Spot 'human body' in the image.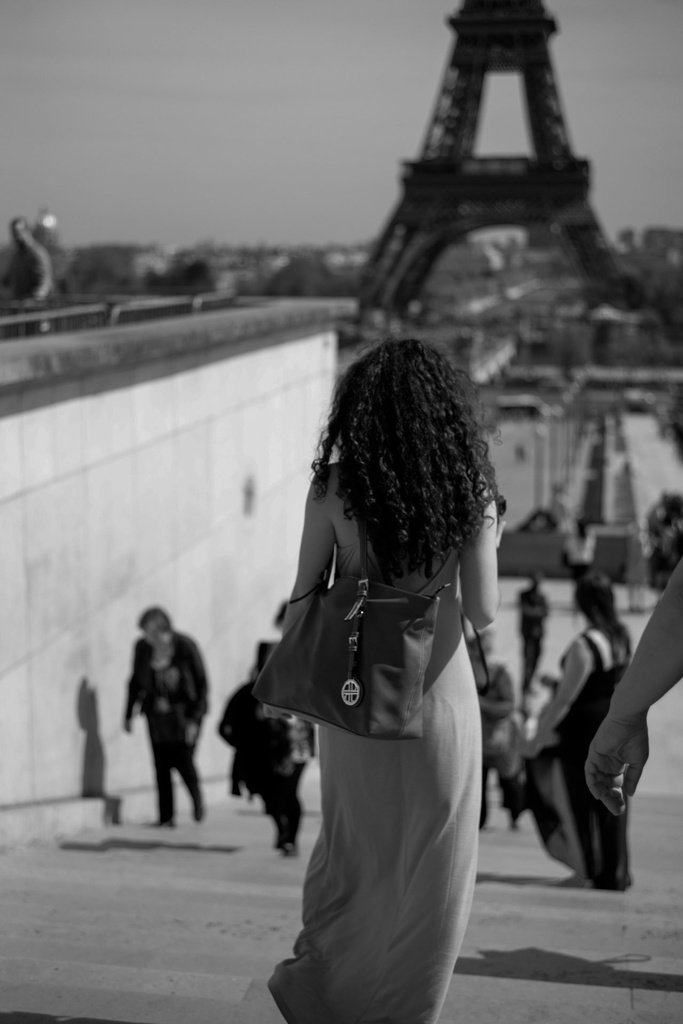
'human body' found at 238,202,548,1000.
